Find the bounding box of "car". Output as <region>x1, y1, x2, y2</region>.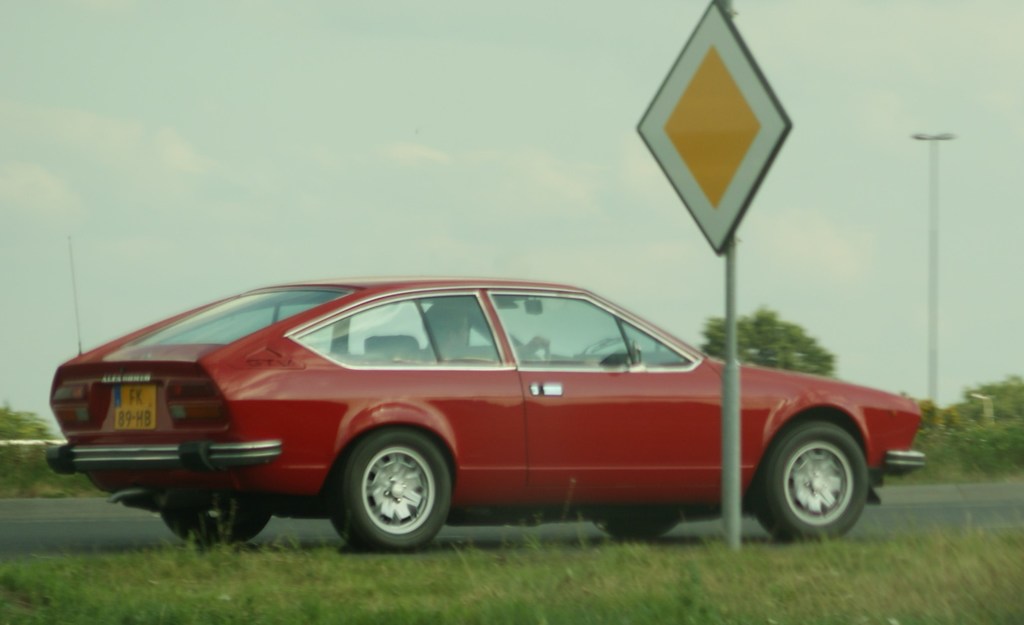
<region>33, 281, 942, 558</region>.
